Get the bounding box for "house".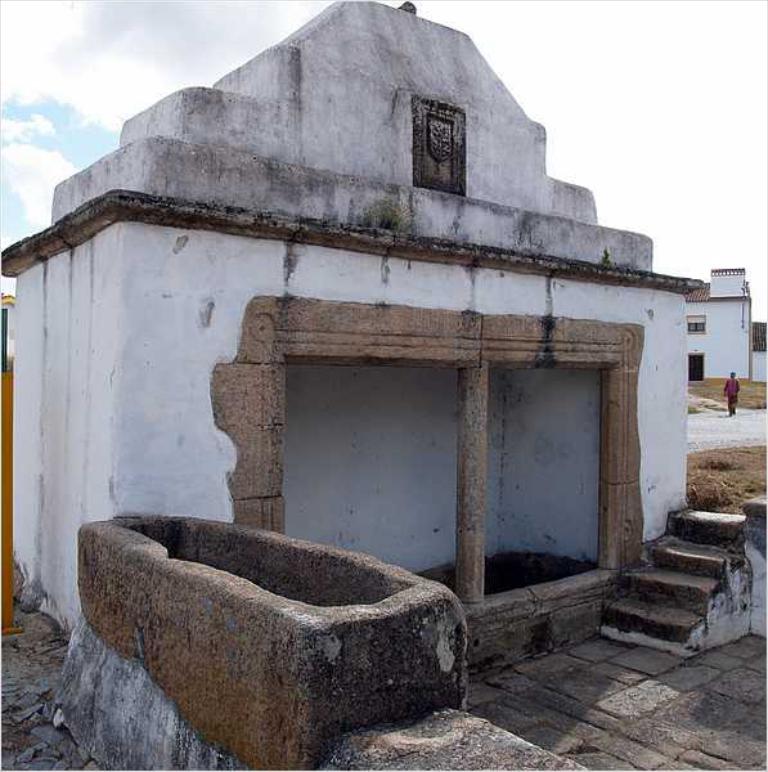
<box>675,260,763,387</box>.
